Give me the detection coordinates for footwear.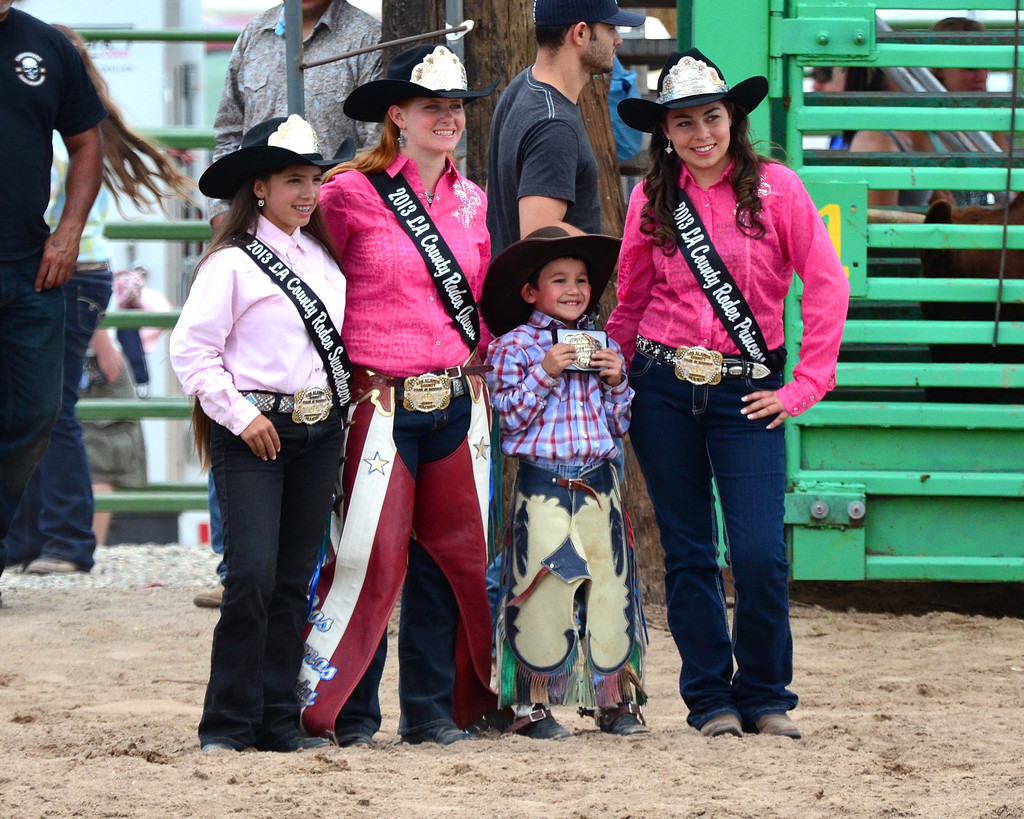
<region>260, 729, 334, 758</region>.
